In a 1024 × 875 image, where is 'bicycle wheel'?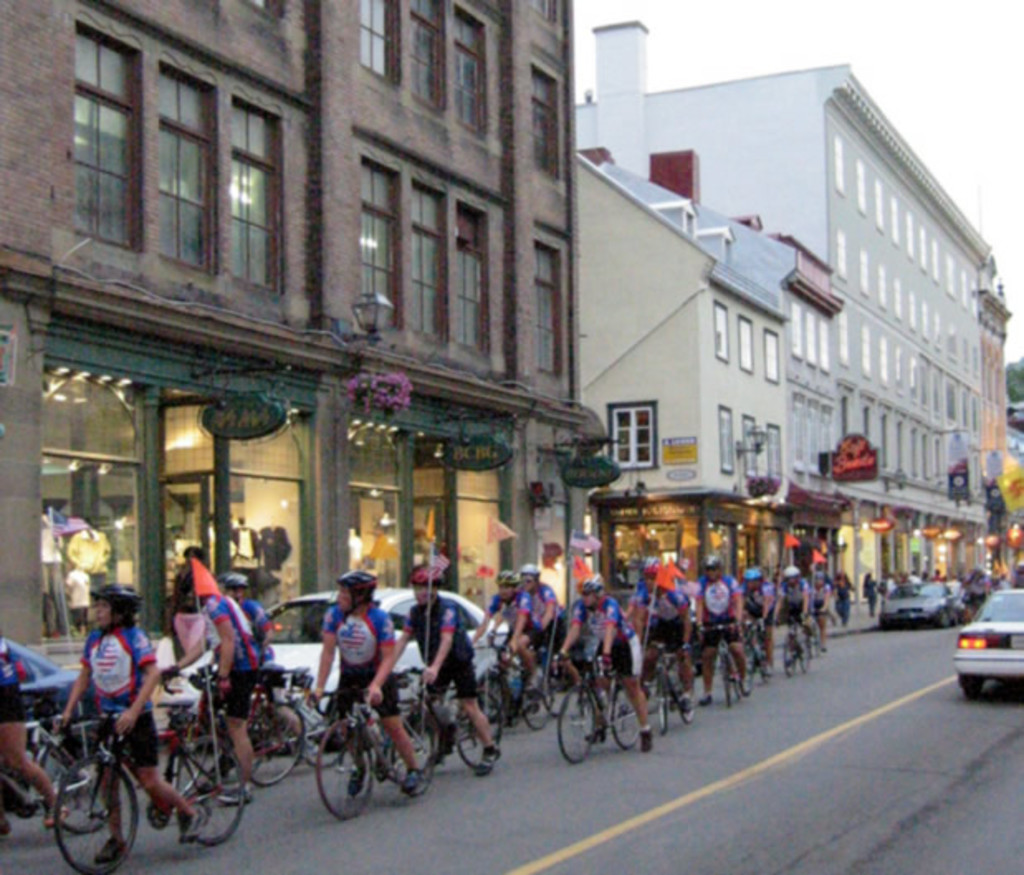
bbox=[524, 670, 554, 726].
